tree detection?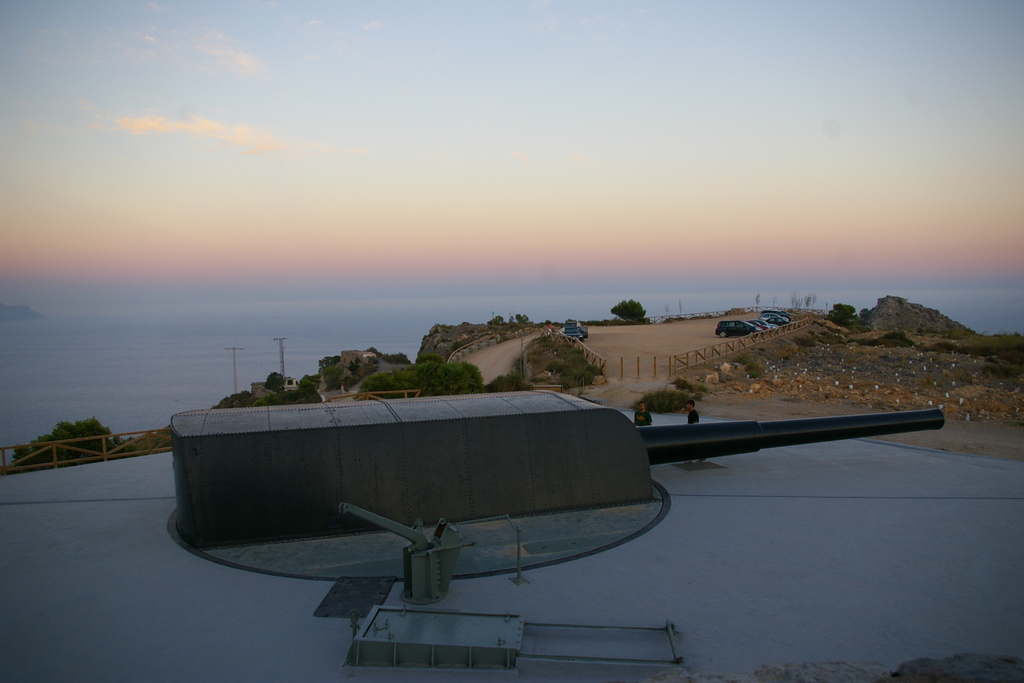
(x1=6, y1=408, x2=132, y2=466)
